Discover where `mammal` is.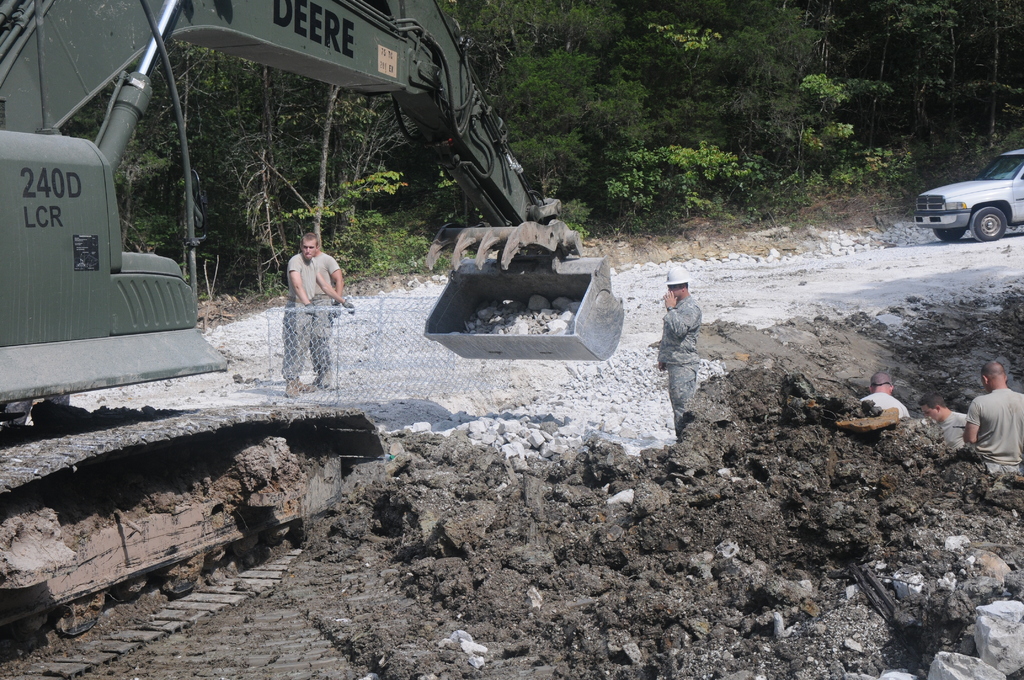
Discovered at x1=657 y1=261 x2=703 y2=440.
